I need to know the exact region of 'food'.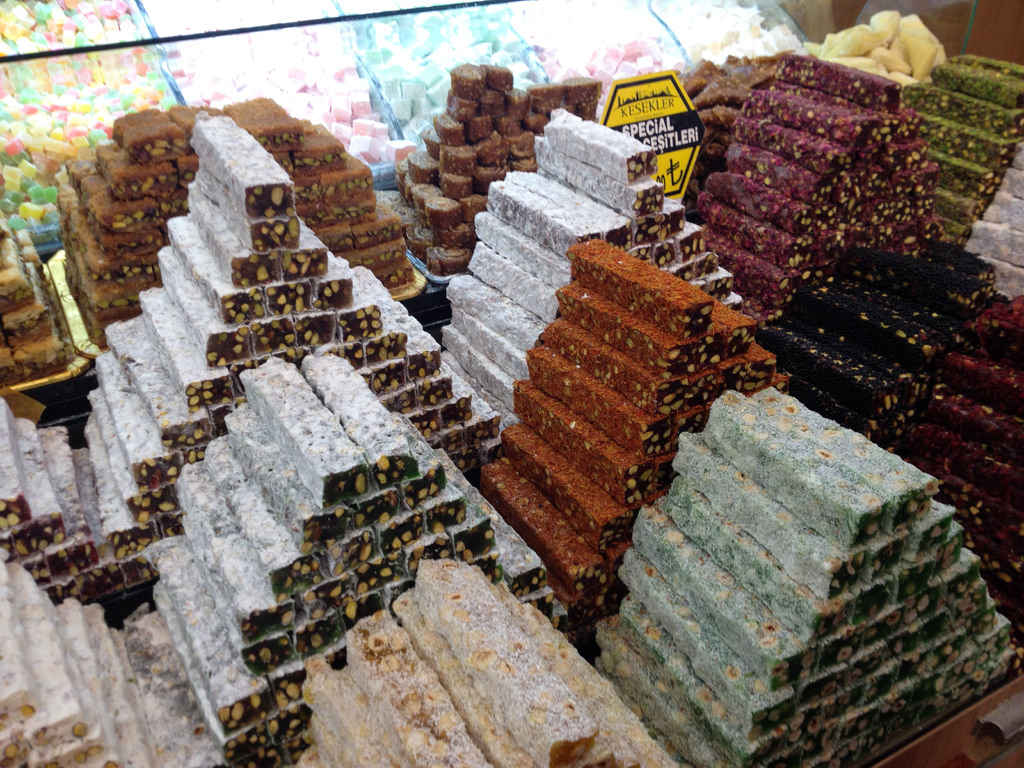
Region: x1=0 y1=0 x2=803 y2=249.
